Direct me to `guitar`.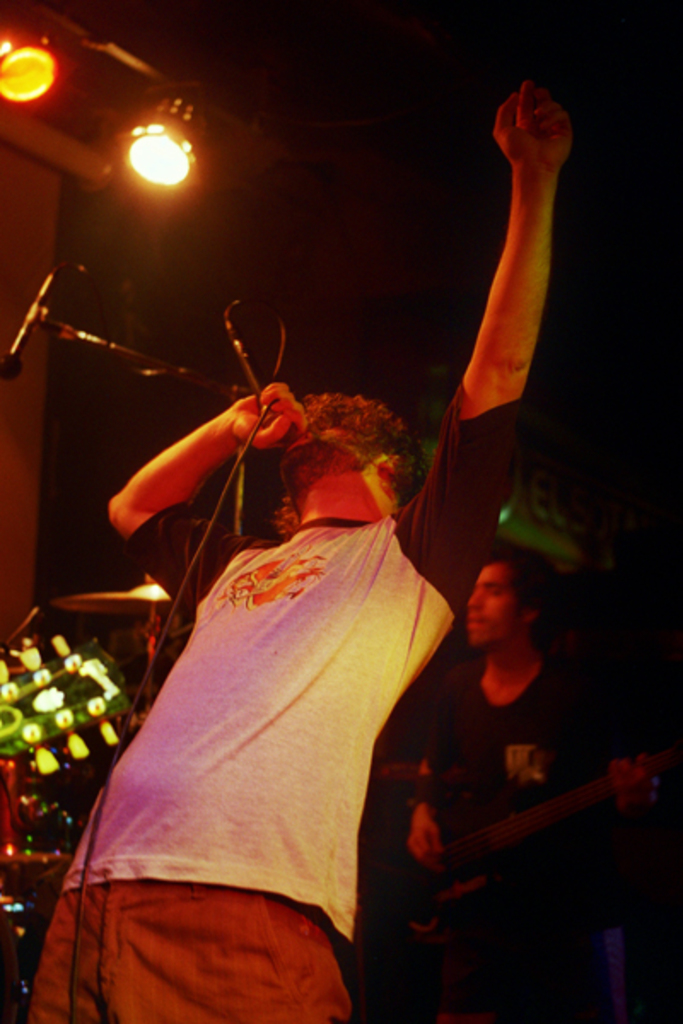
Direction: rect(360, 754, 671, 940).
